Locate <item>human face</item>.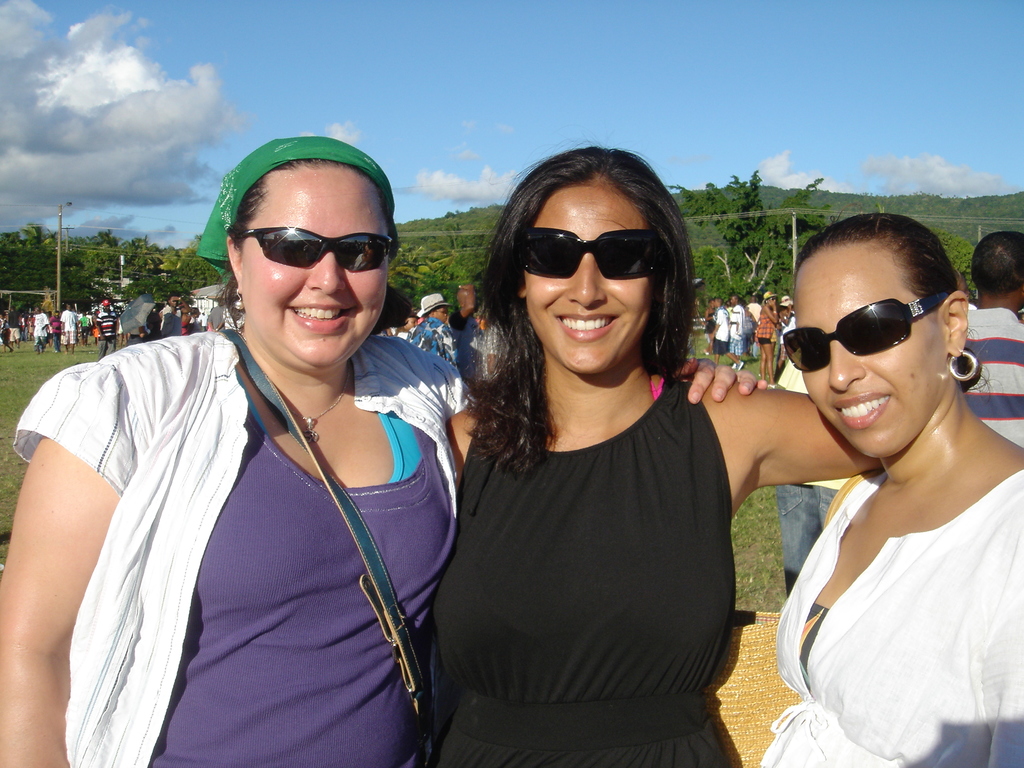
Bounding box: {"left": 236, "top": 166, "right": 387, "bottom": 372}.
